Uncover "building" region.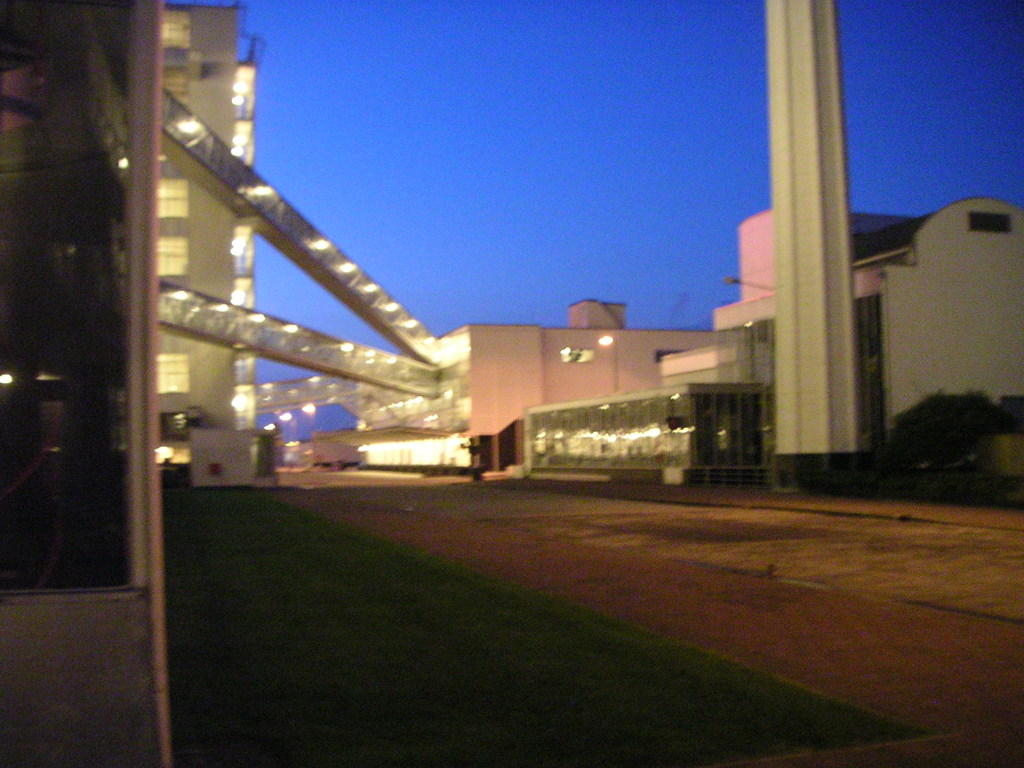
Uncovered: bbox=(711, 195, 1023, 462).
